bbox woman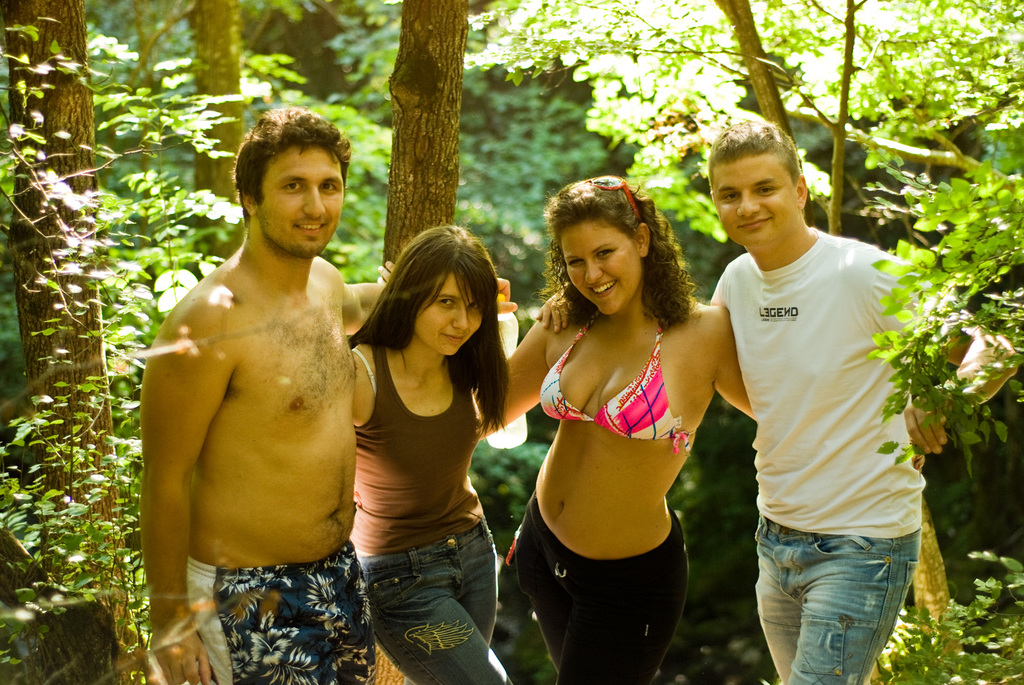
{"x1": 470, "y1": 176, "x2": 927, "y2": 684}
